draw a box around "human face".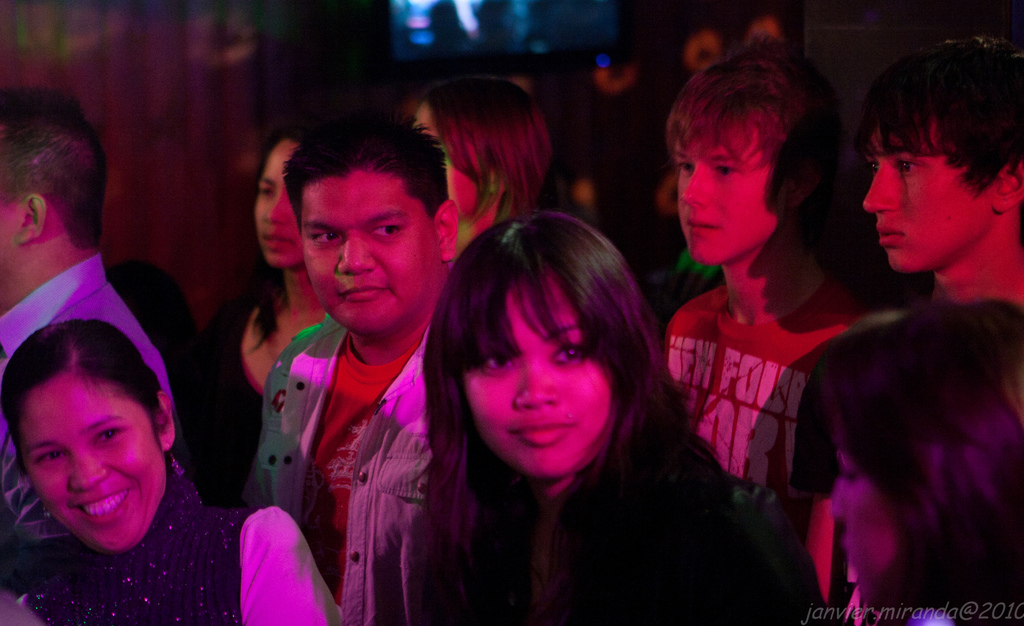
(860, 117, 996, 275).
